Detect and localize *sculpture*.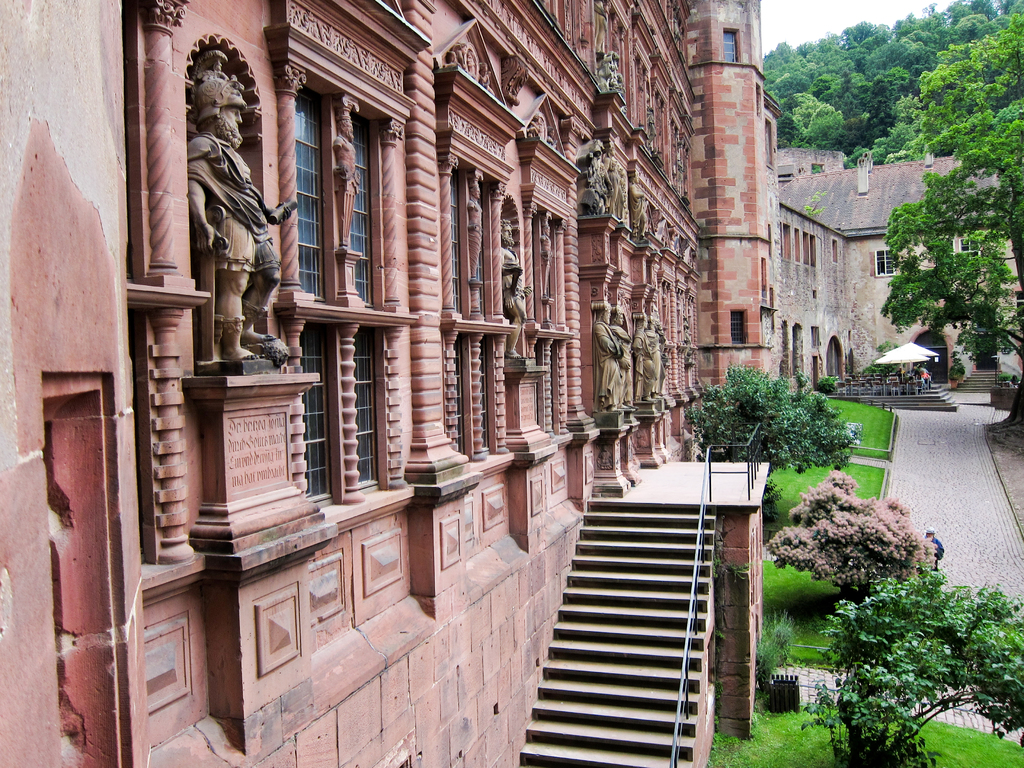
Localized at select_region(497, 217, 527, 368).
